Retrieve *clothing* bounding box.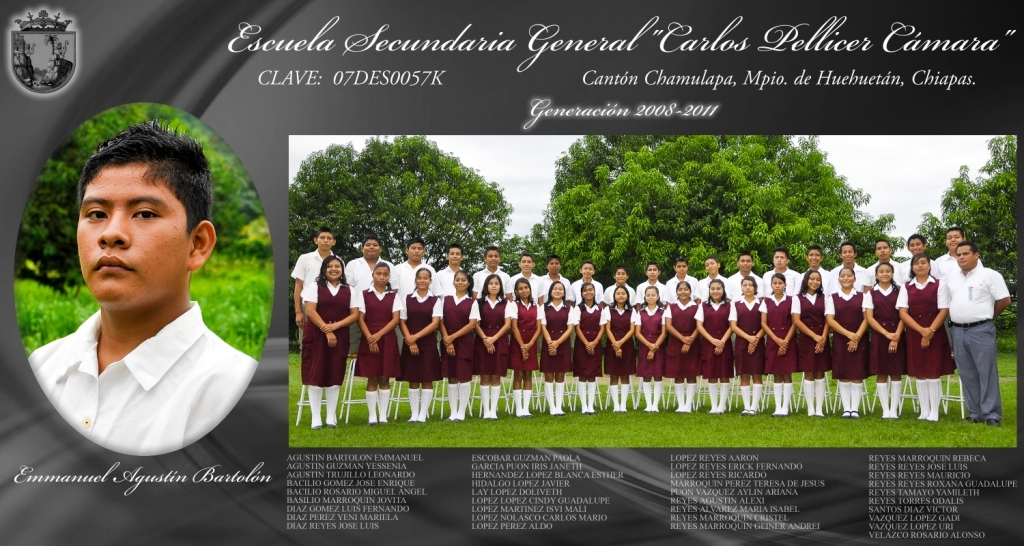
Bounding box: rect(604, 307, 633, 376).
